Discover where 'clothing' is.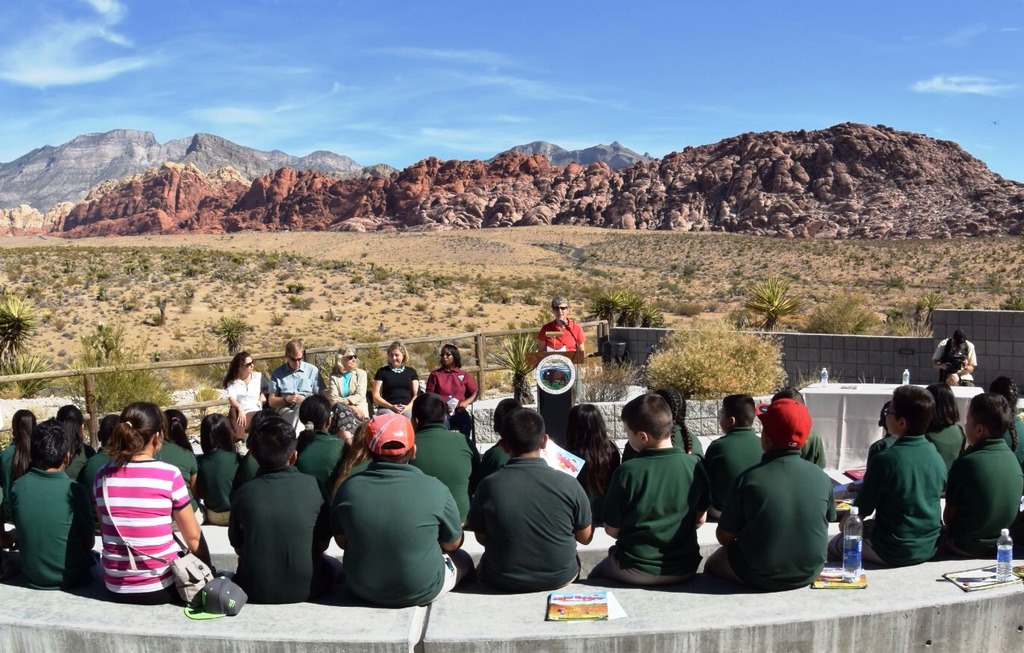
Discovered at (left=191, top=456, right=246, bottom=519).
